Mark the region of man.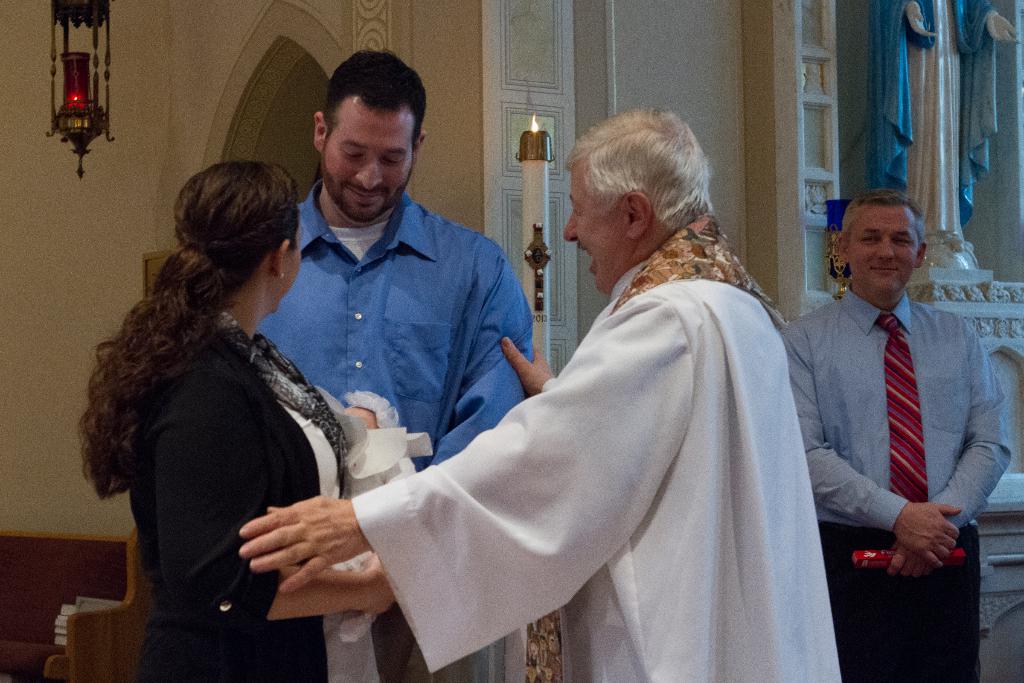
Region: box(239, 101, 843, 682).
